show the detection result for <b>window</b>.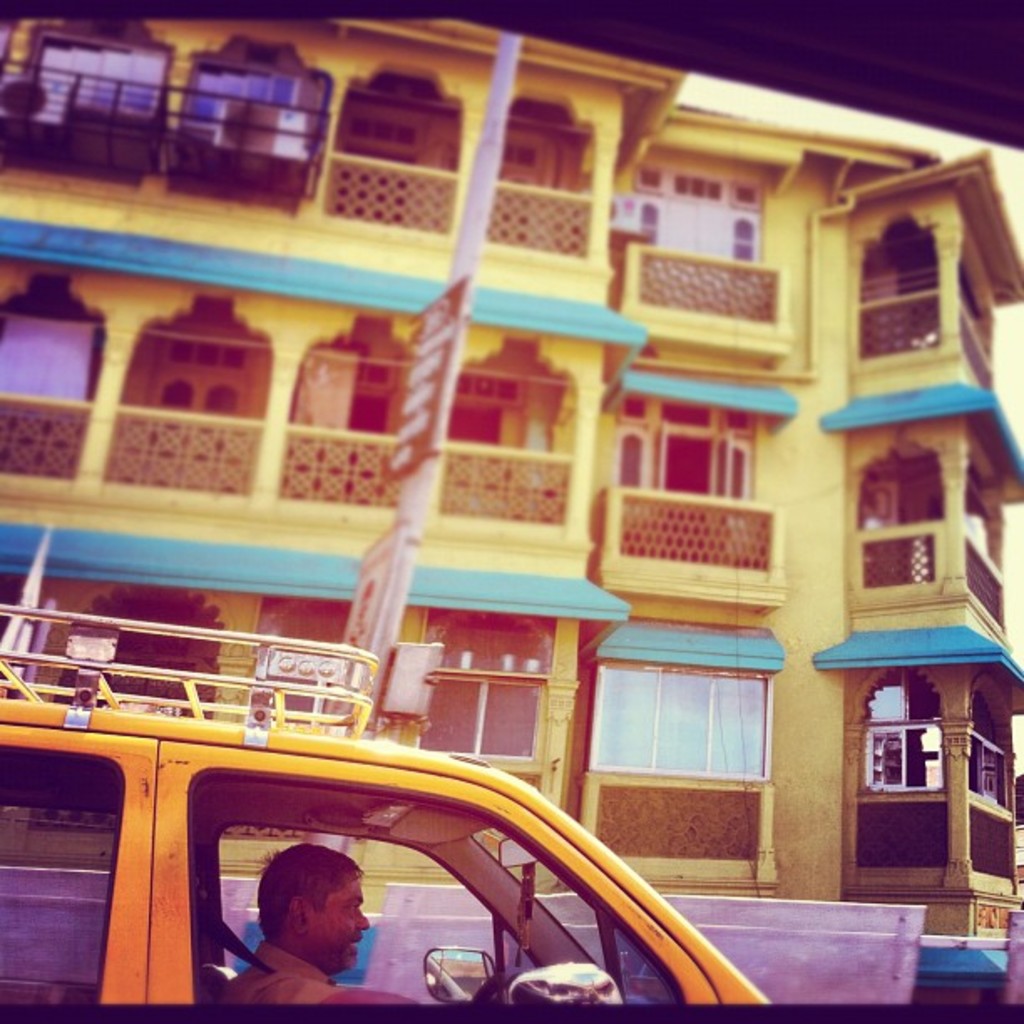
94 45 171 114.
